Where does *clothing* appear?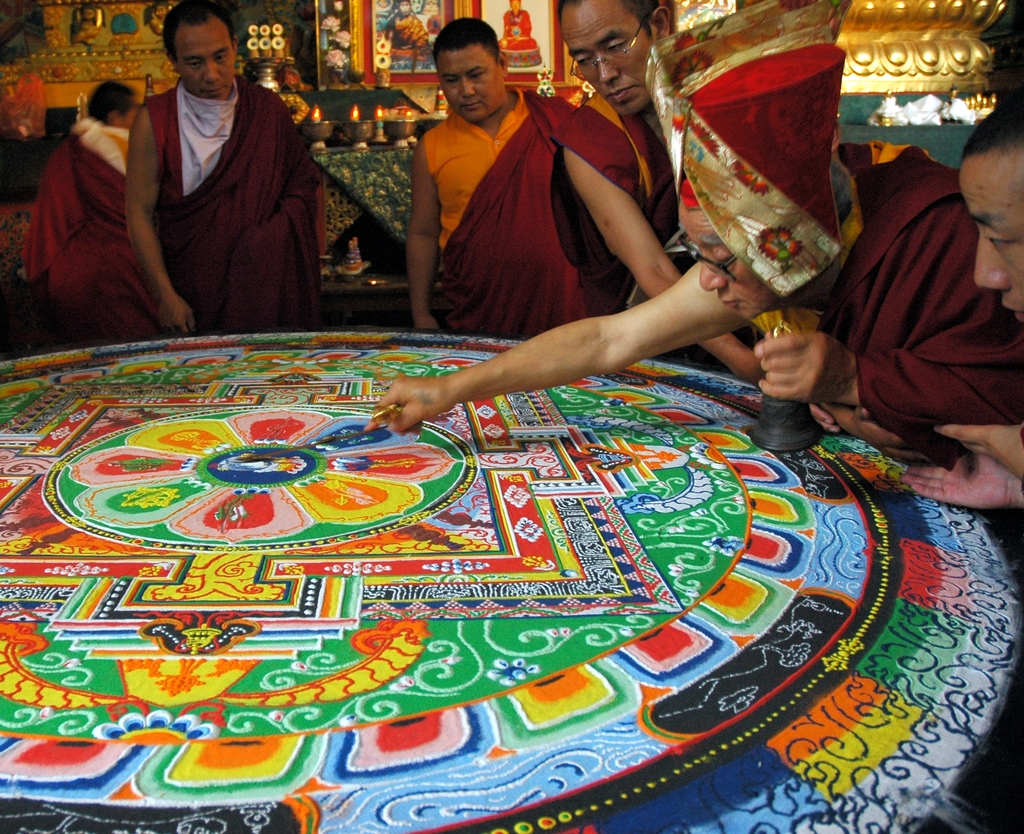
Appears at {"left": 22, "top": 124, "right": 166, "bottom": 342}.
